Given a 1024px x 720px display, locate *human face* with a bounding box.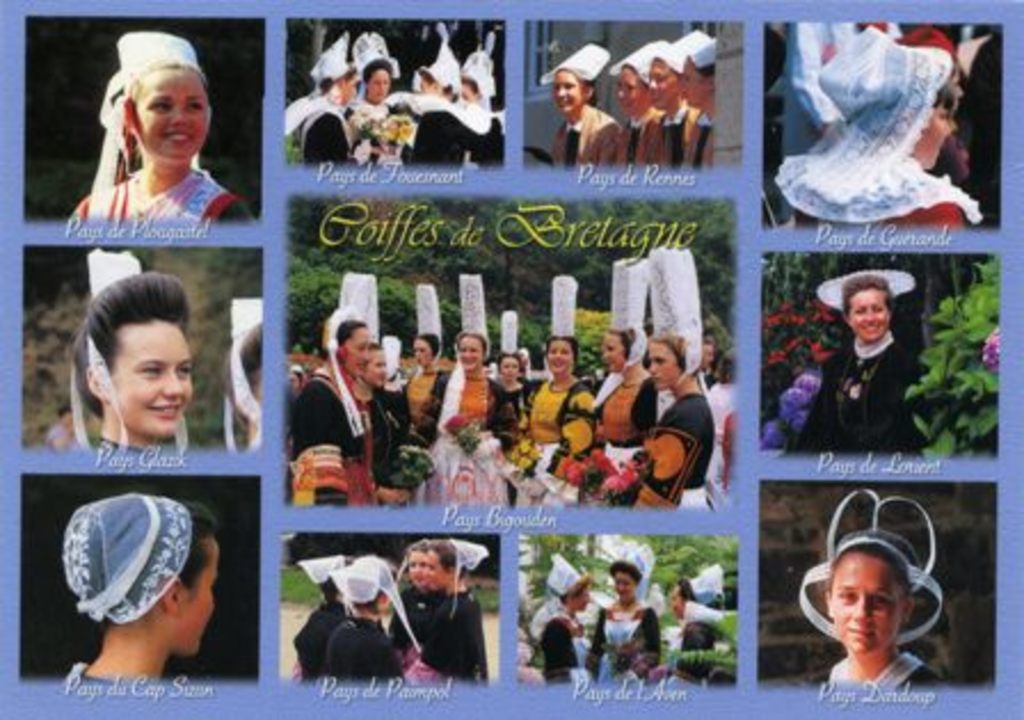
Located: {"x1": 843, "y1": 290, "x2": 885, "y2": 338}.
